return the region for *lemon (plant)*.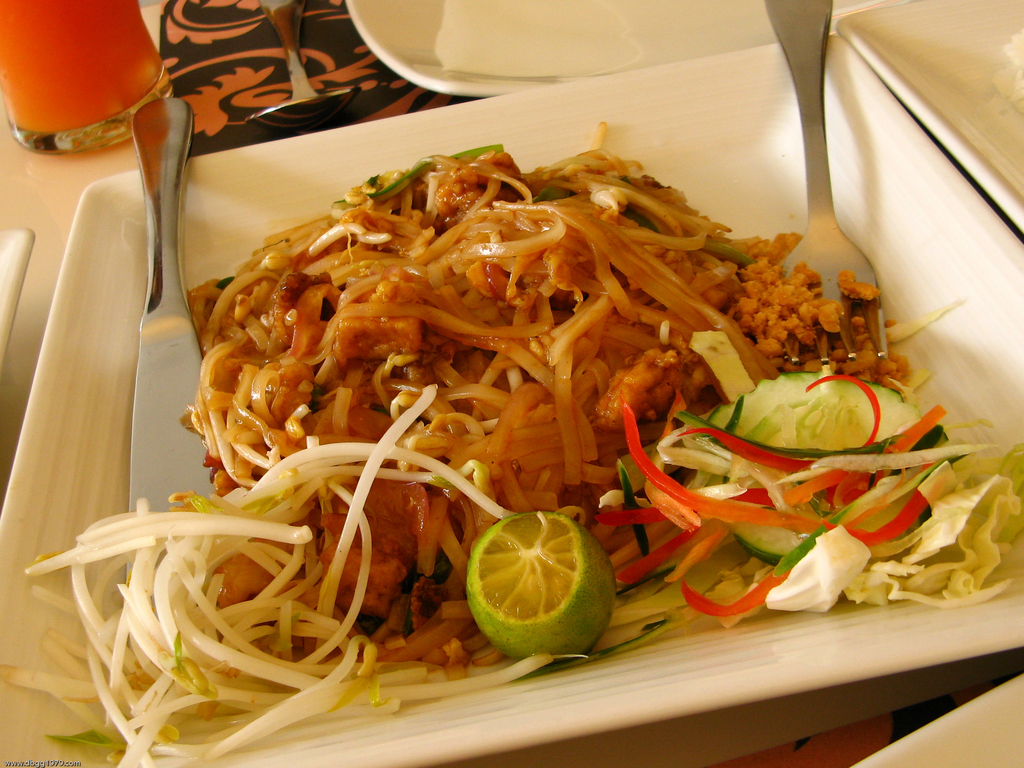
bbox(468, 513, 609, 660).
